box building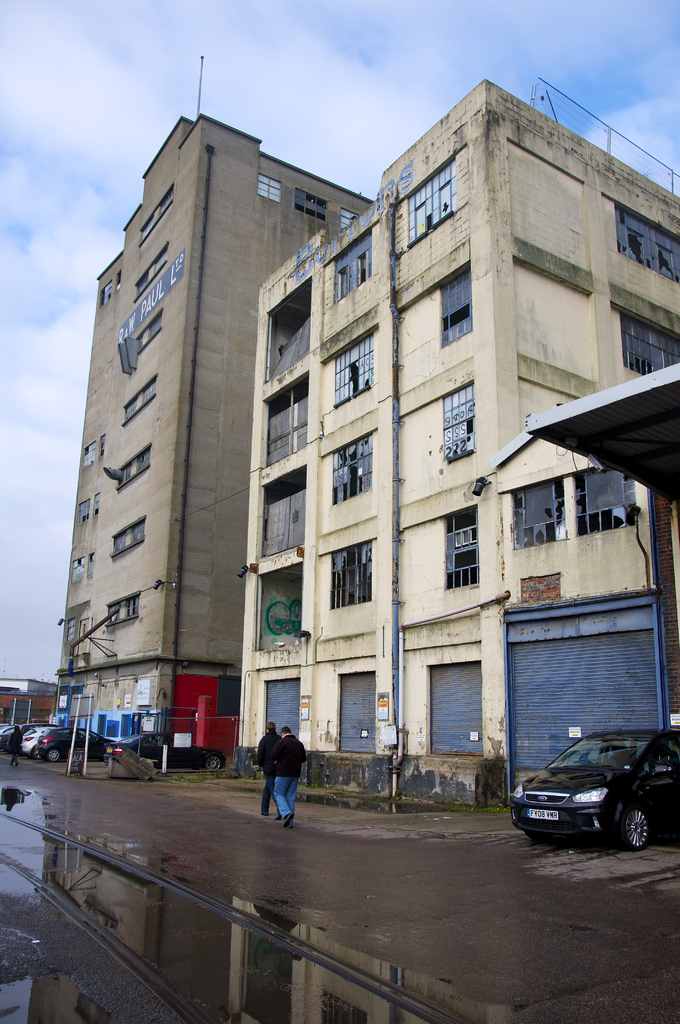
55, 55, 381, 756
